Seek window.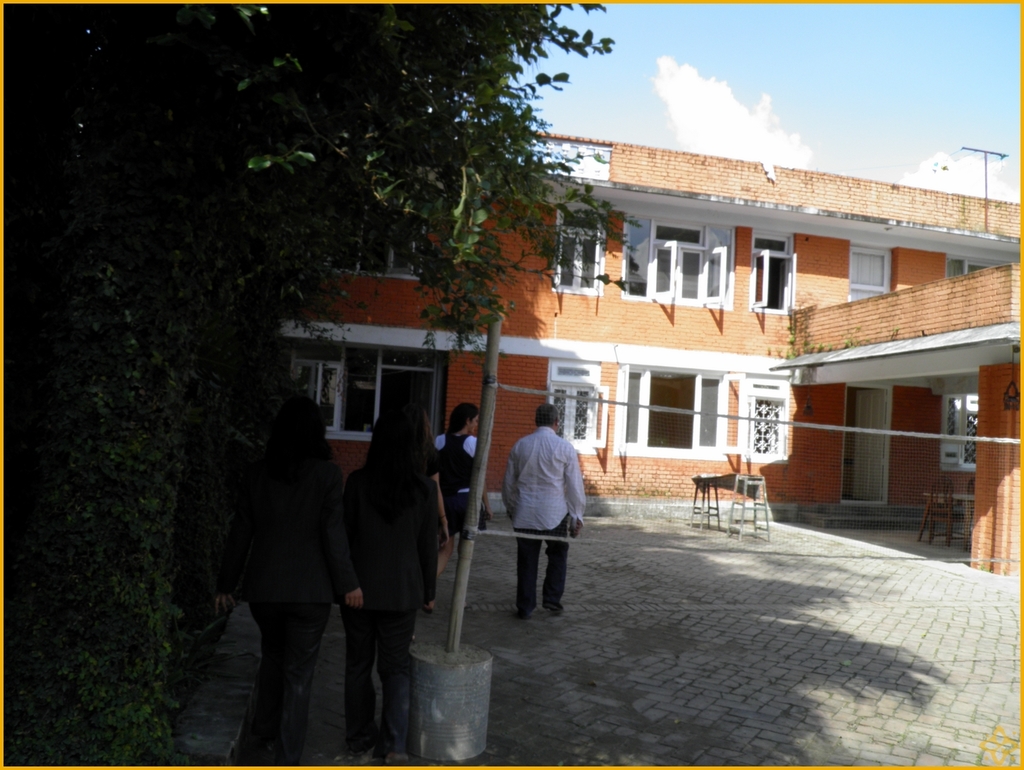
(553, 203, 605, 296).
